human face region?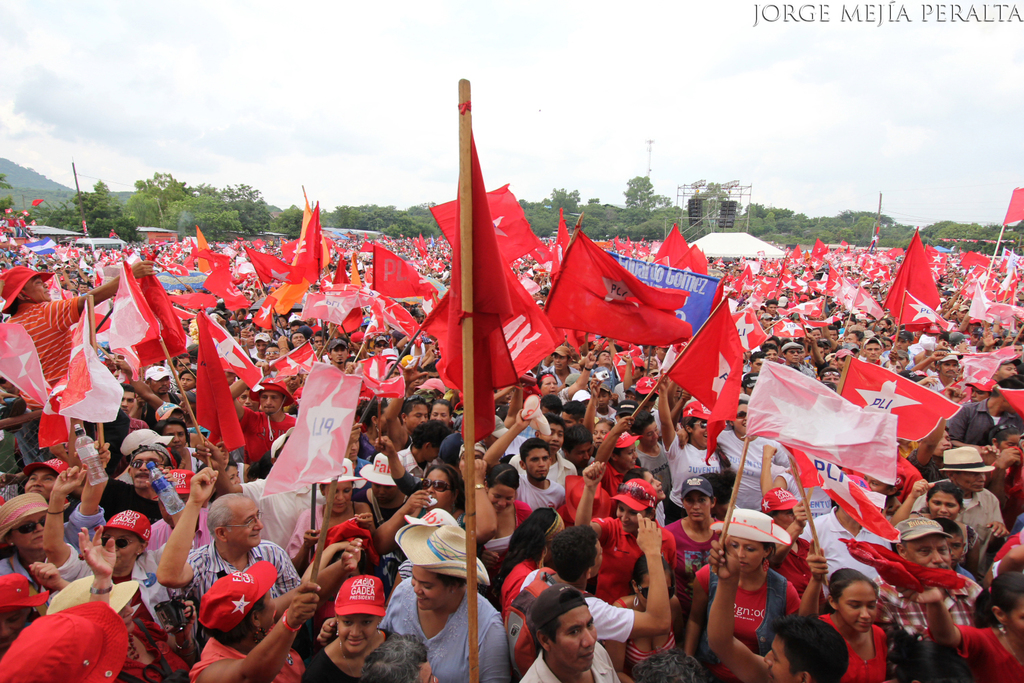
left=865, top=343, right=881, bottom=363
